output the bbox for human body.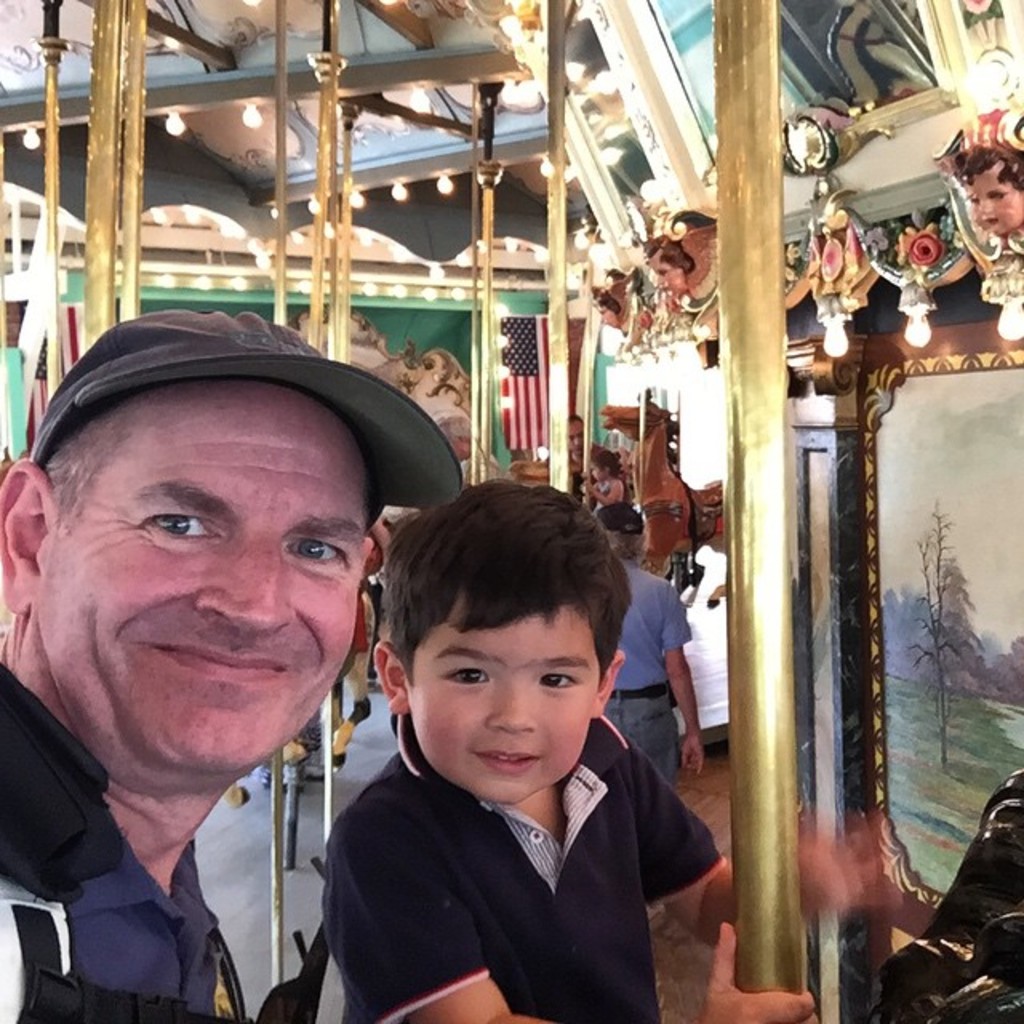
pyautogui.locateOnScreen(318, 706, 872, 1022).
